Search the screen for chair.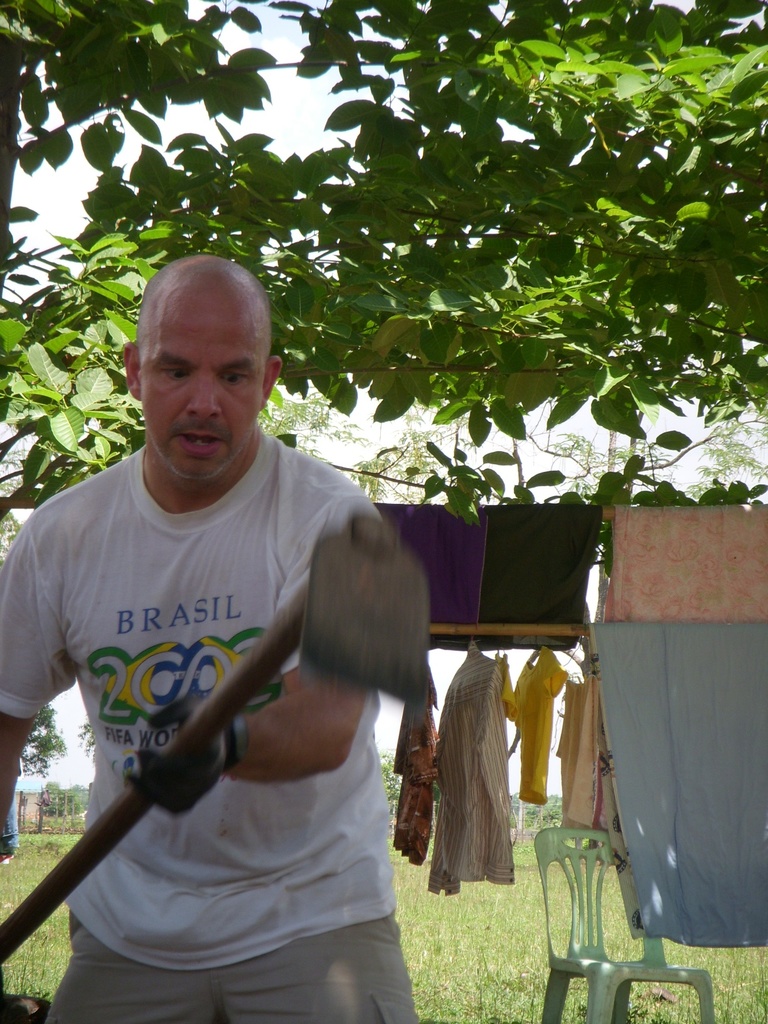
Found at (554,844,721,1023).
